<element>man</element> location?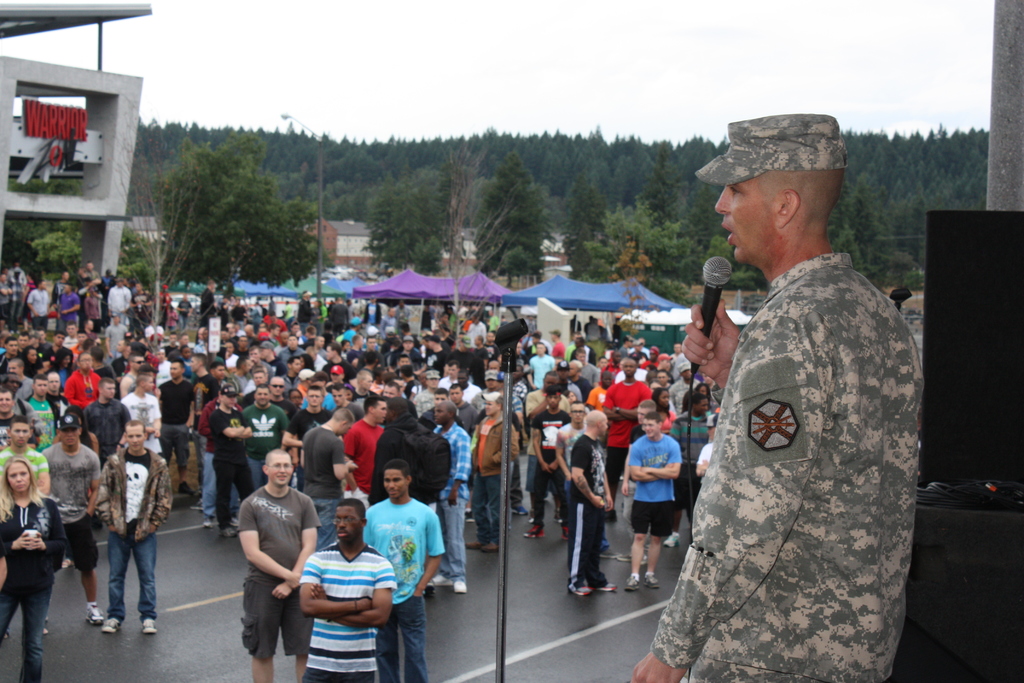
bbox=[520, 383, 564, 538]
